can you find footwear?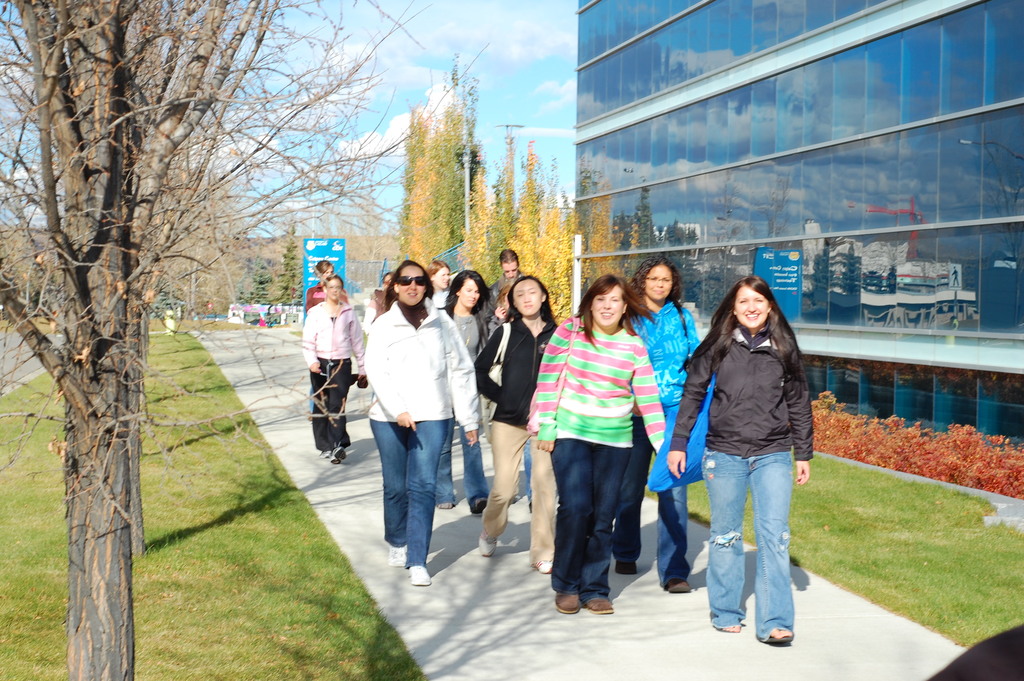
Yes, bounding box: 410:565:429:593.
